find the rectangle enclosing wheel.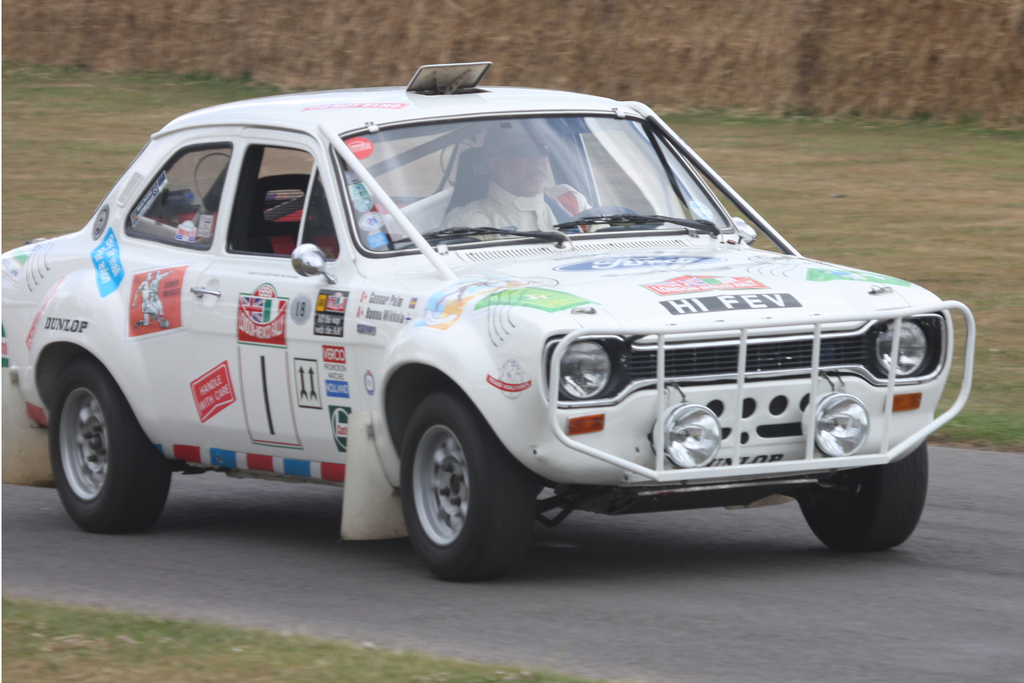
(x1=49, y1=355, x2=175, y2=535).
